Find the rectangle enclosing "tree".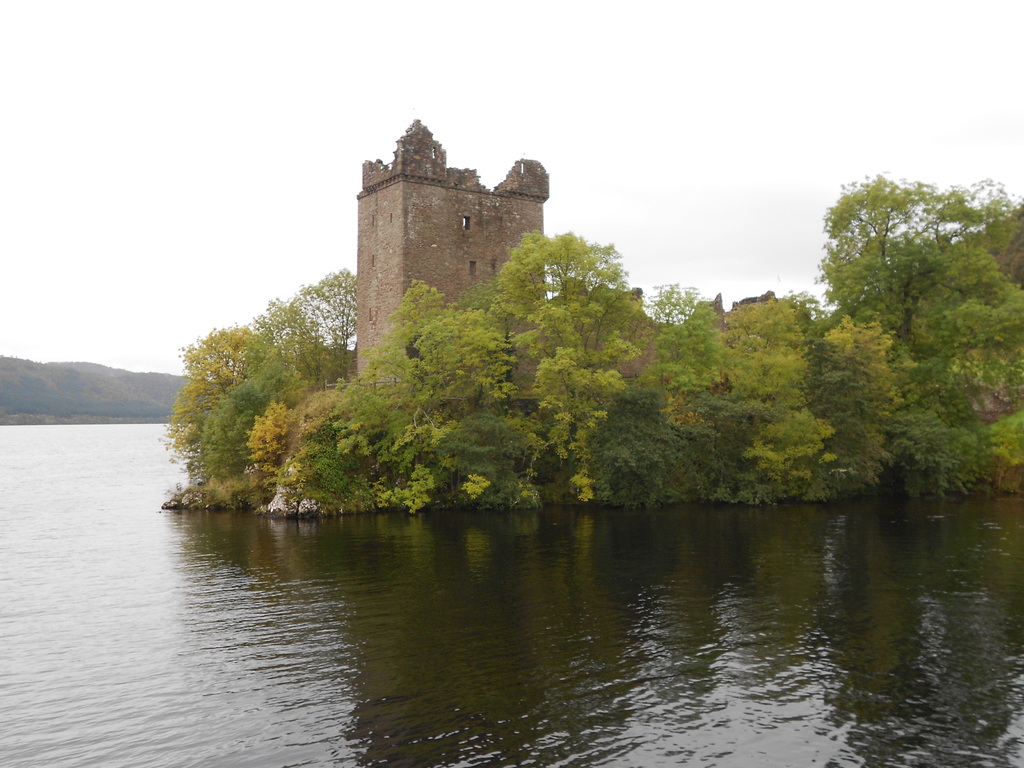
bbox(243, 298, 328, 387).
